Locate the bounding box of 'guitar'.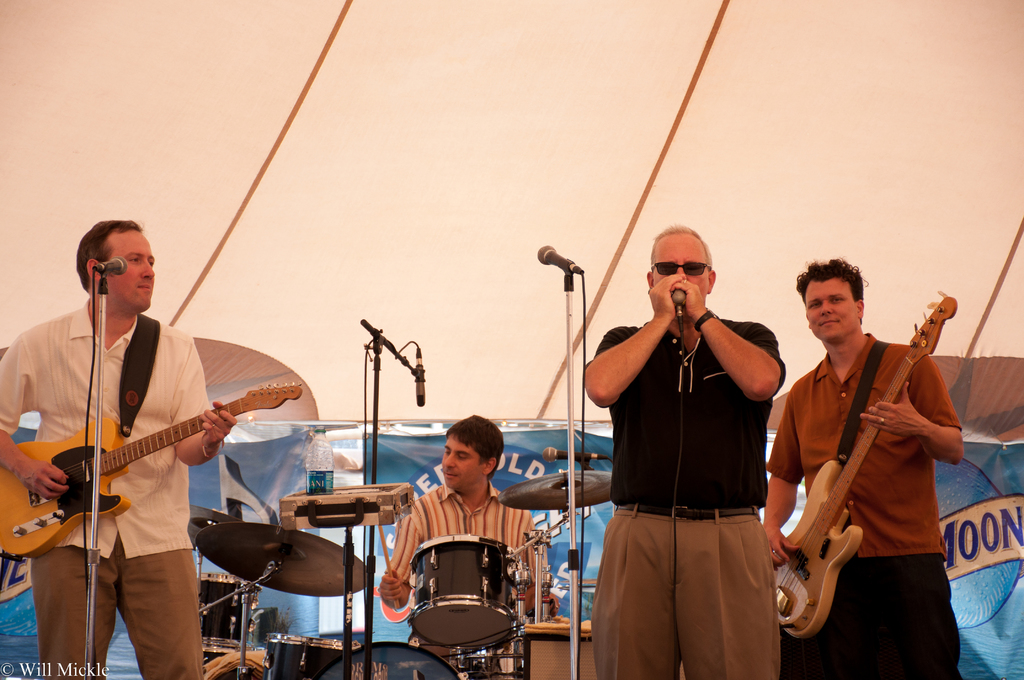
Bounding box: select_region(372, 518, 413, 617).
